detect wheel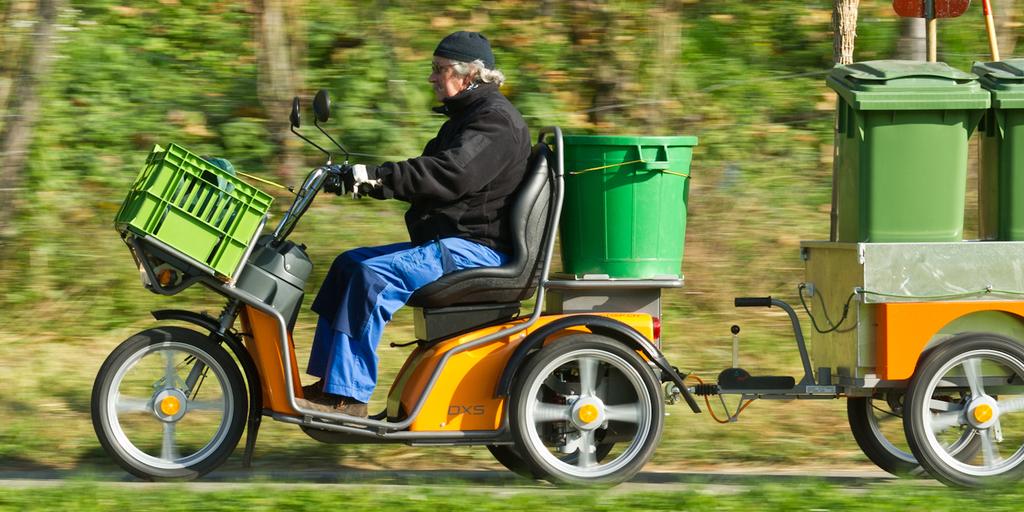
pyautogui.locateOnScreen(485, 441, 614, 492)
